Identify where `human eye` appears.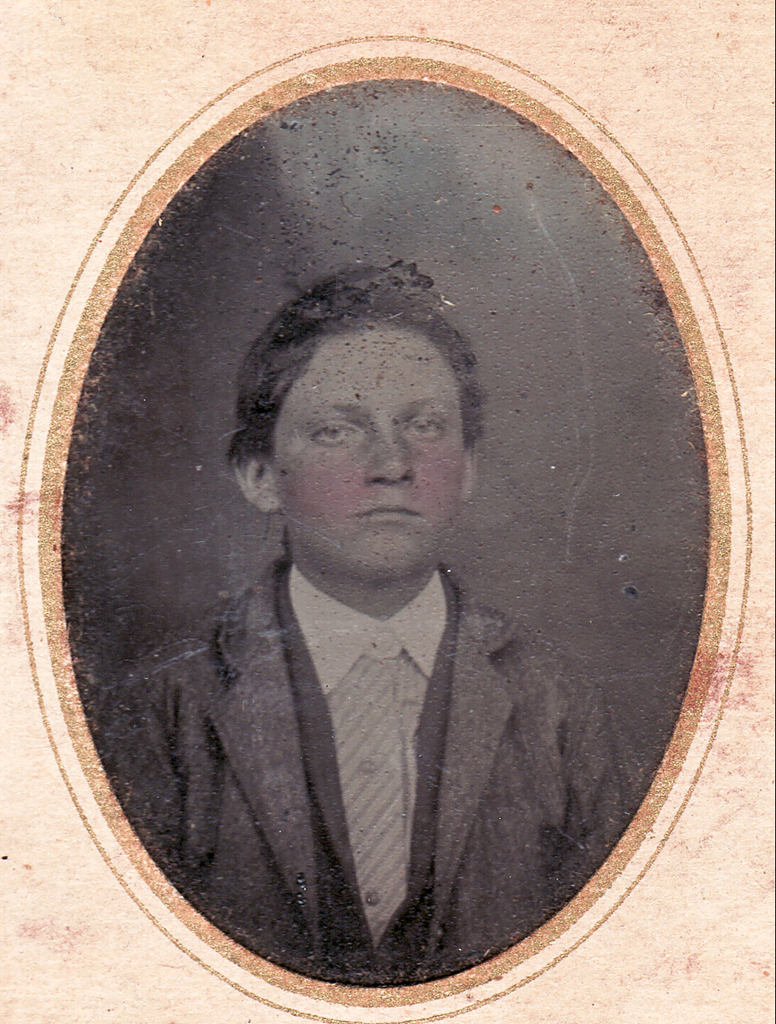
Appears at x1=405, y1=405, x2=450, y2=439.
